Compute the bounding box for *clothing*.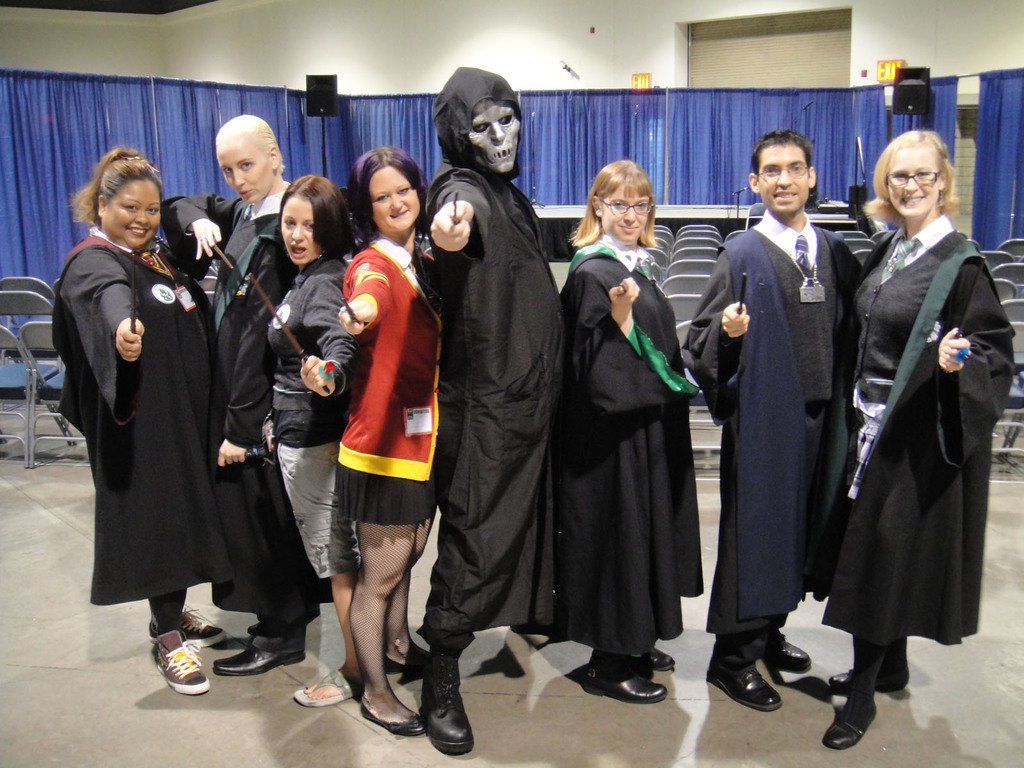
box(161, 180, 335, 638).
